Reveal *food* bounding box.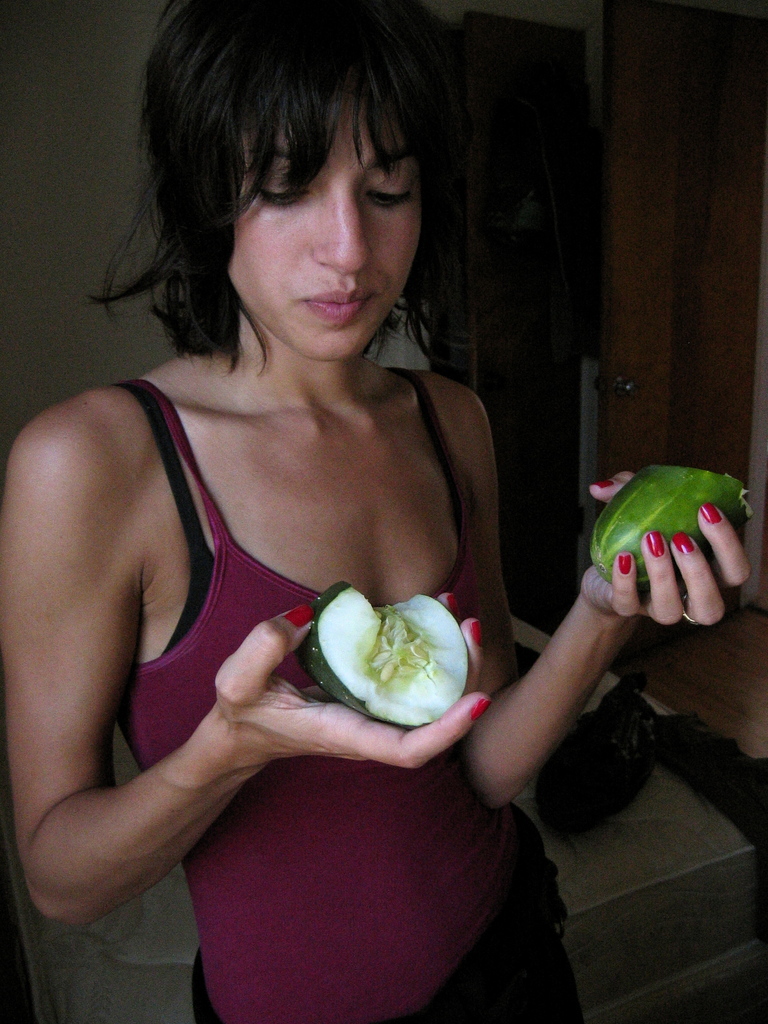
Revealed: x1=296, y1=582, x2=472, y2=723.
